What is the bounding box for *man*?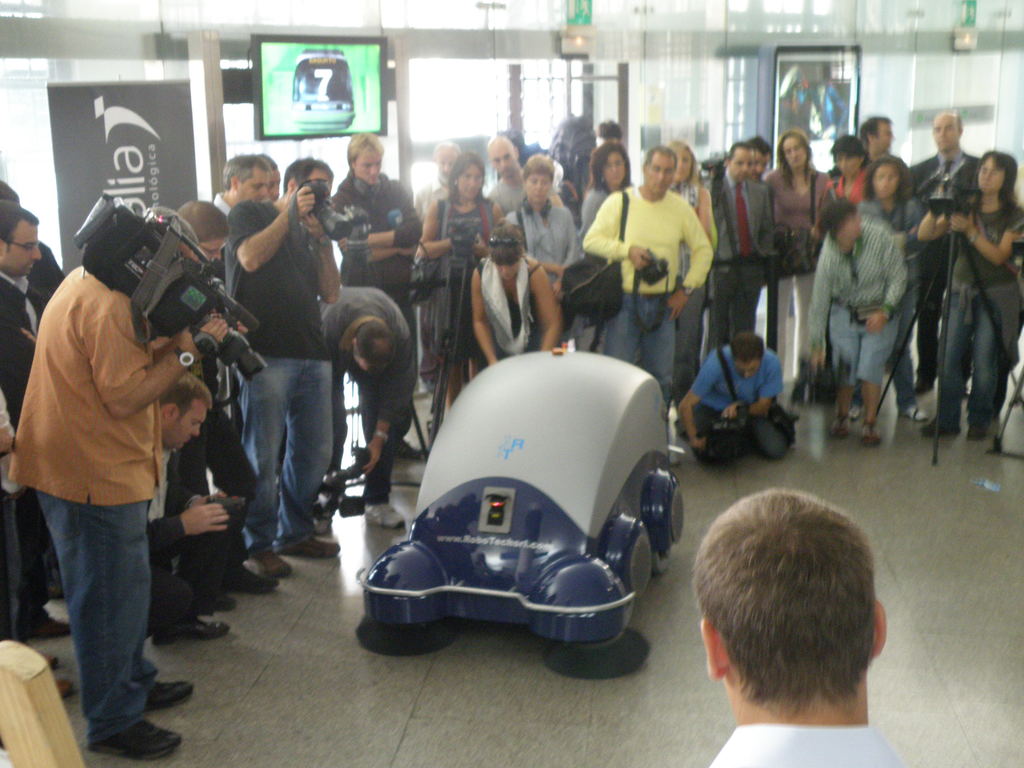
485/134/568/223.
